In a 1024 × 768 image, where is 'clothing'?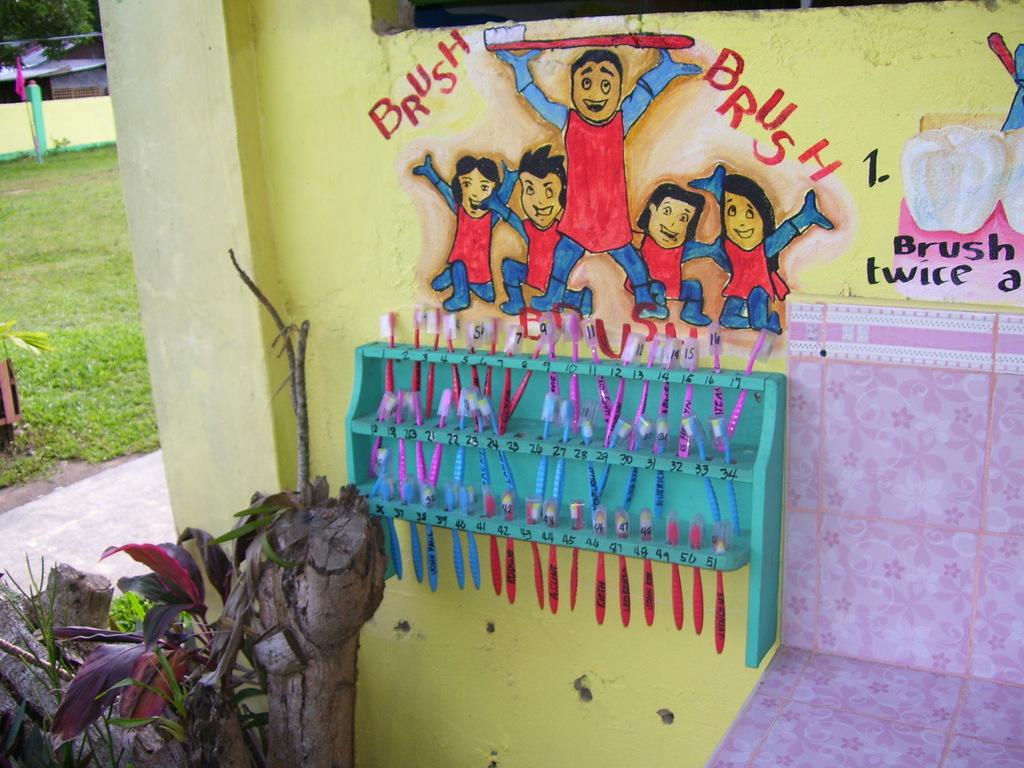
[x1=524, y1=220, x2=563, y2=295].
